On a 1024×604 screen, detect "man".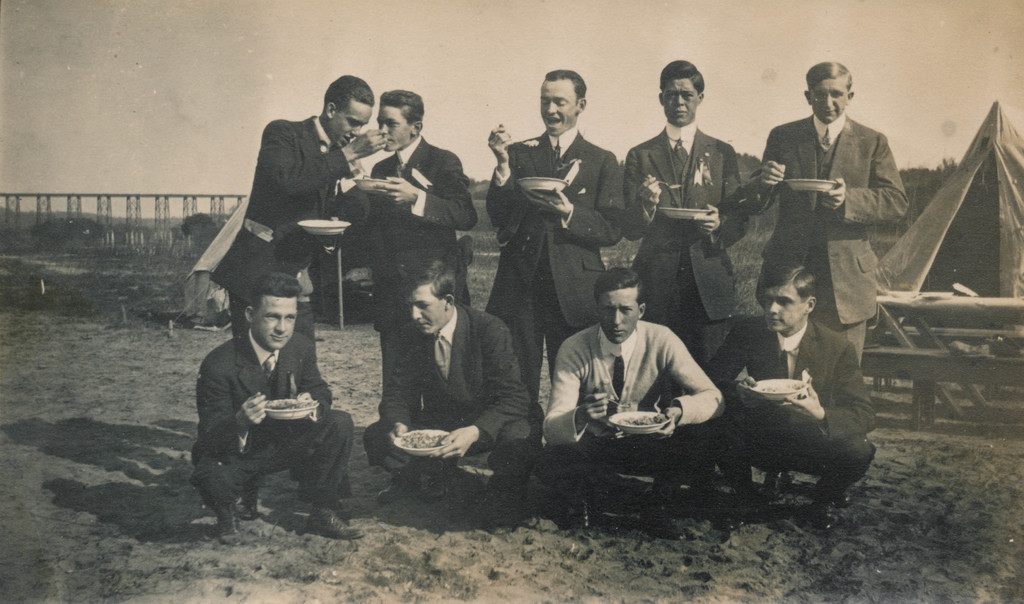
{"left": 698, "top": 256, "right": 881, "bottom": 528}.
